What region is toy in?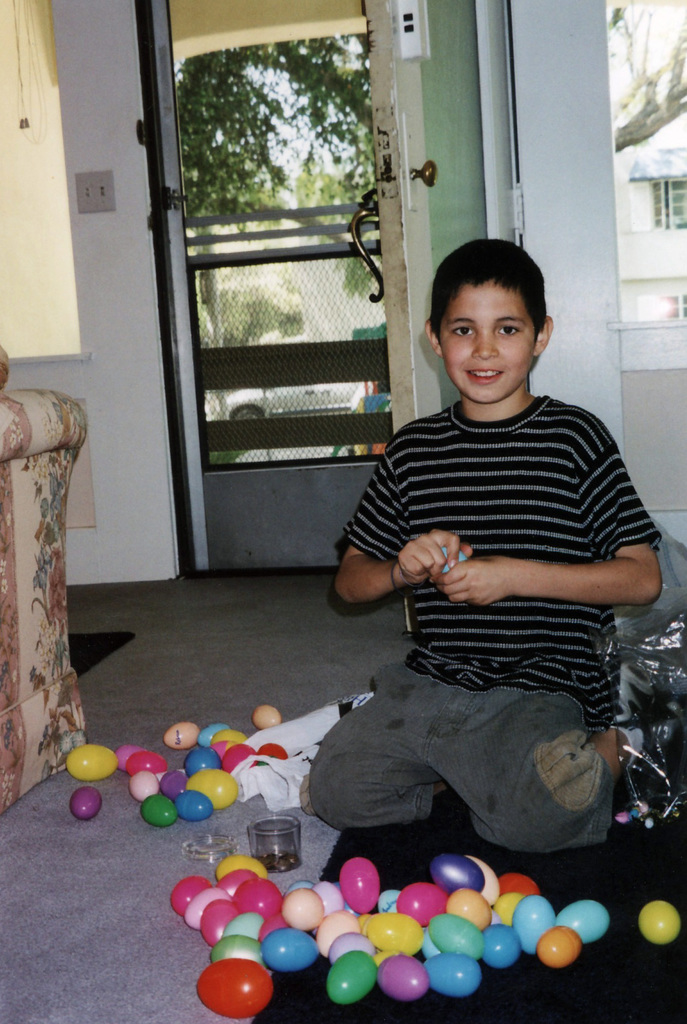
{"x1": 162, "y1": 725, "x2": 196, "y2": 753}.
